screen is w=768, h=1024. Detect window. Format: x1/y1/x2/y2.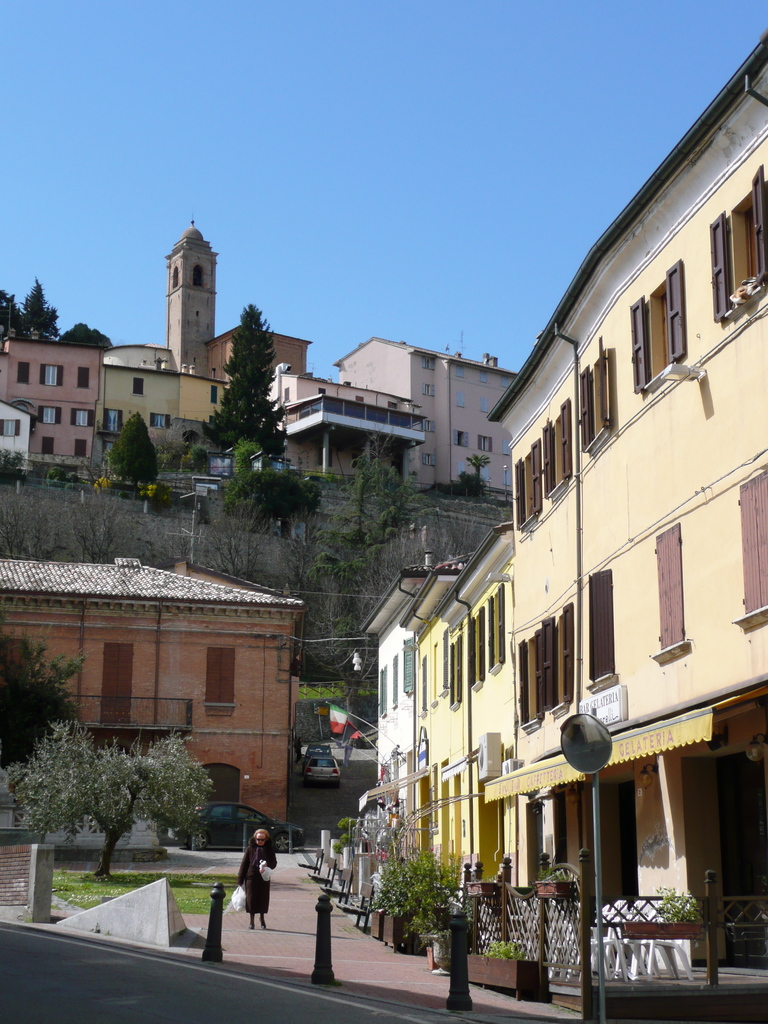
38/406/63/427.
